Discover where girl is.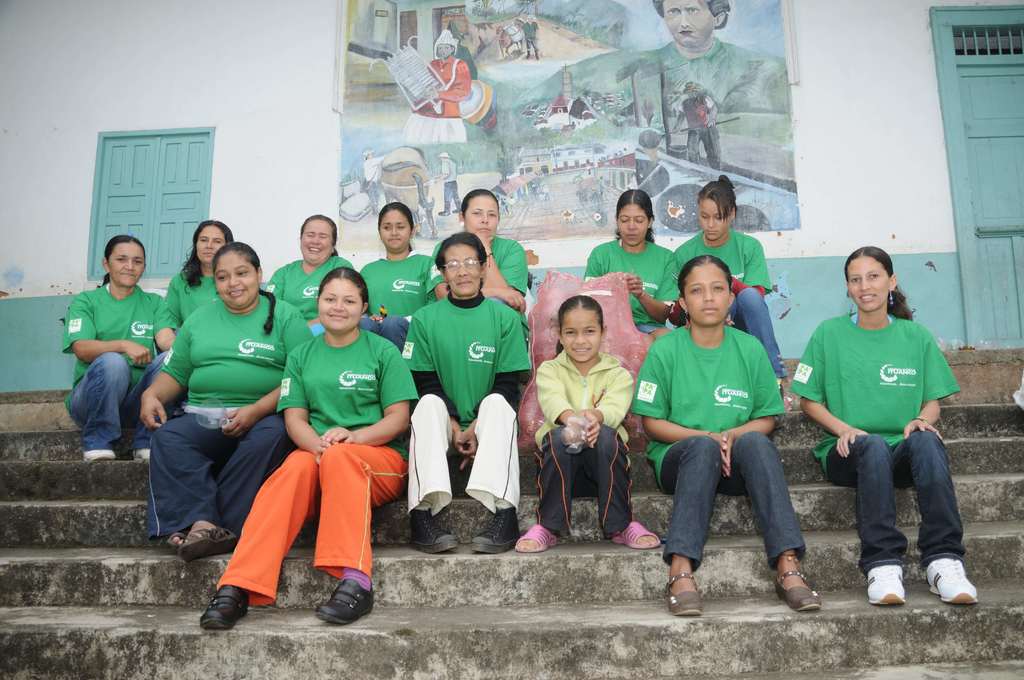
Discovered at (left=791, top=242, right=977, bottom=607).
